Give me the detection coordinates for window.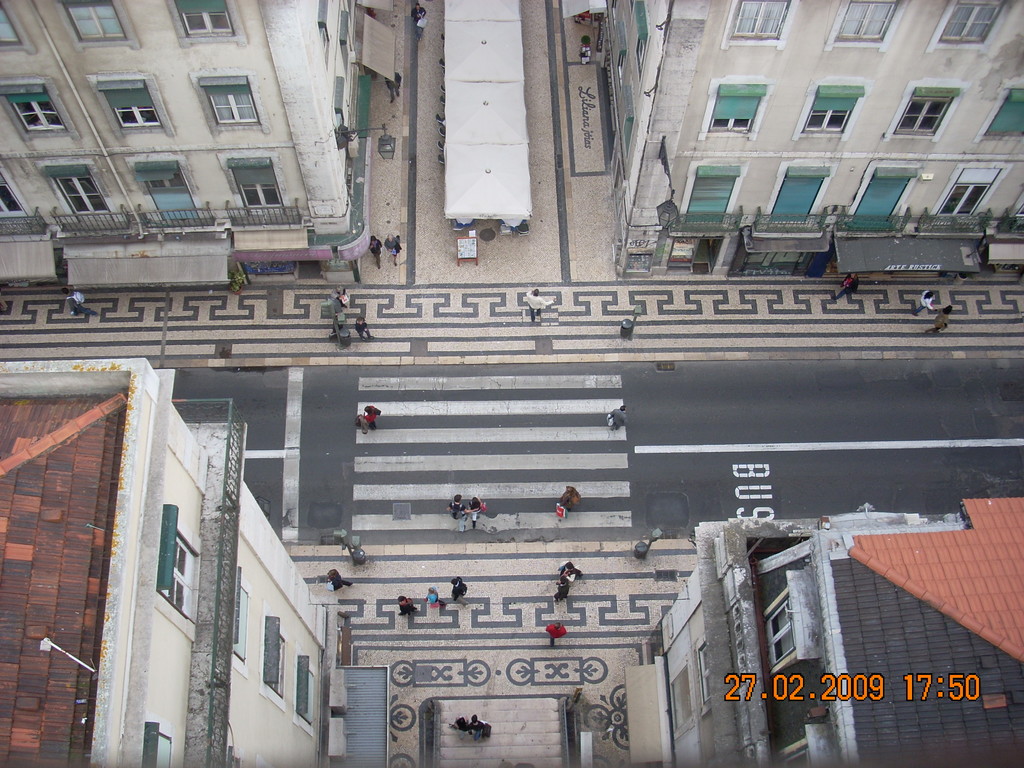
rect(619, 84, 636, 160).
